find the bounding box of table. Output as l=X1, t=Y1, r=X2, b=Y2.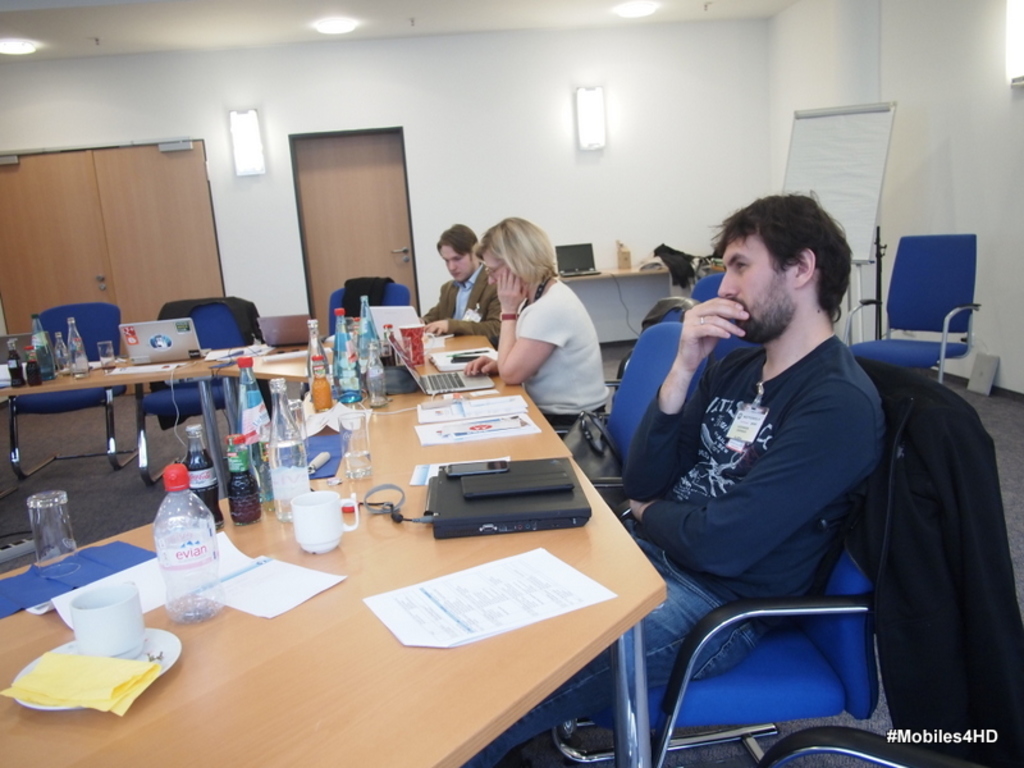
l=0, t=479, r=731, b=767.
